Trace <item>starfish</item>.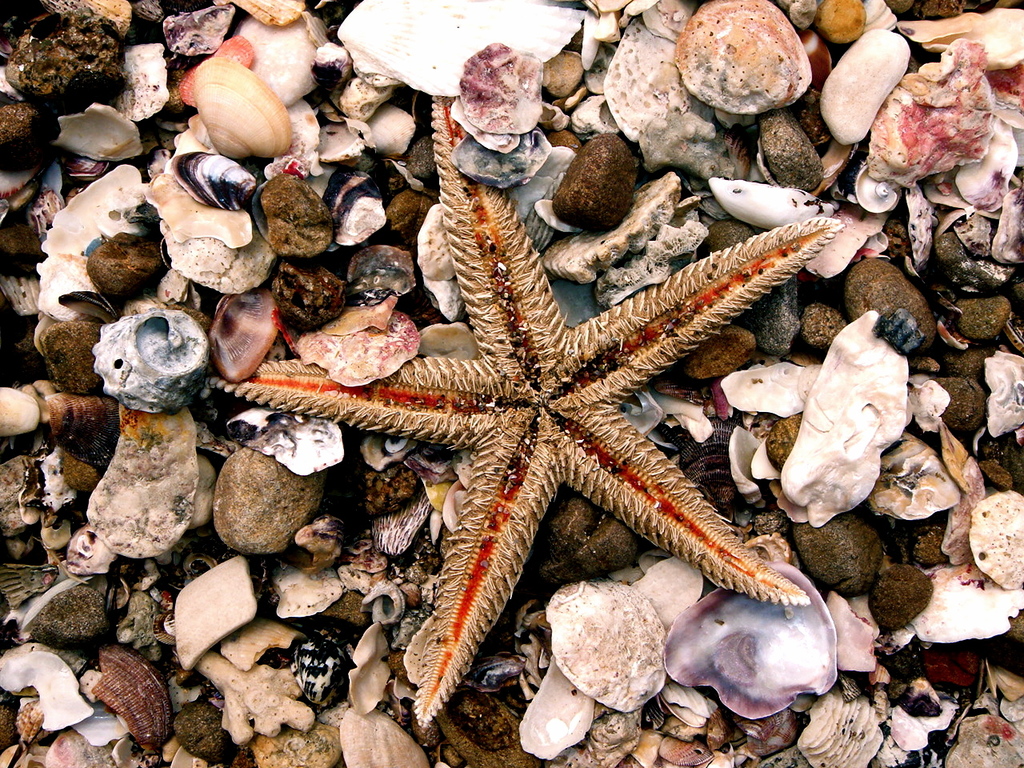
Traced to left=216, top=101, right=848, bottom=730.
